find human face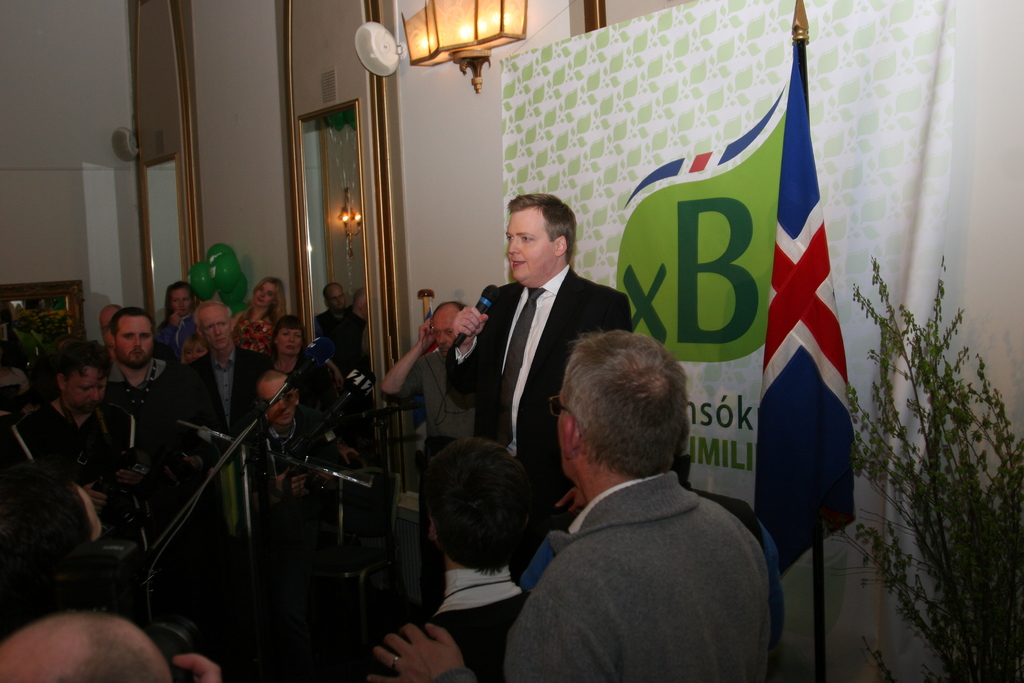
<bbox>506, 208, 557, 289</bbox>
